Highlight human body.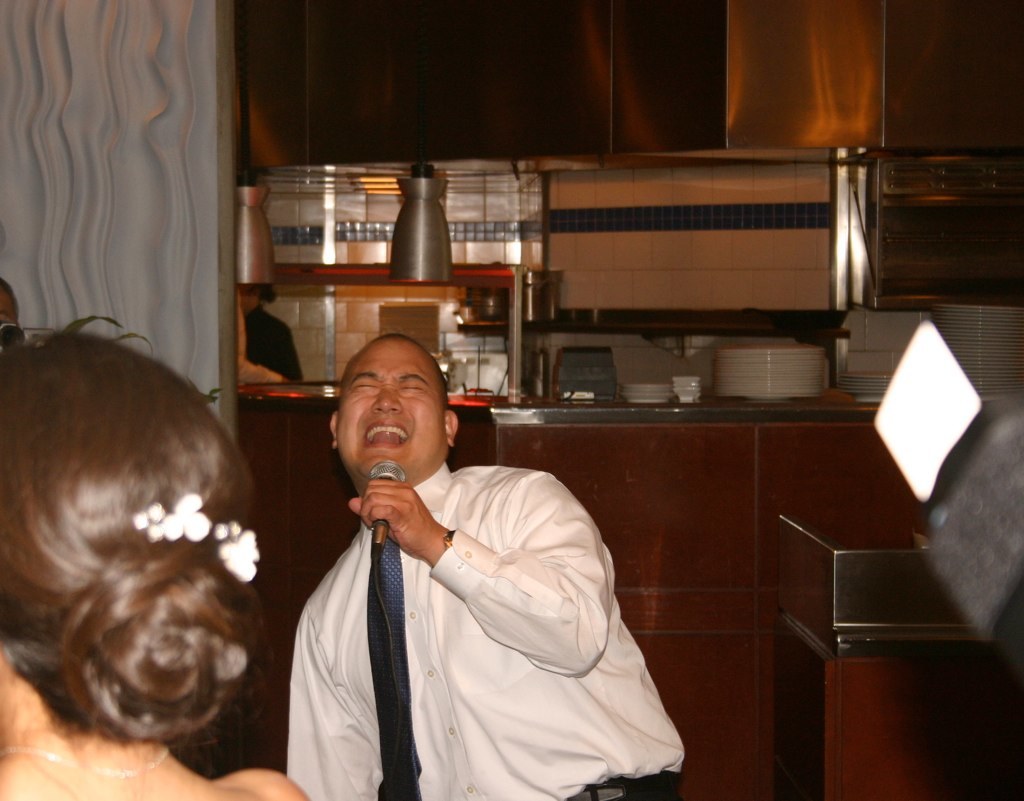
Highlighted region: BBox(273, 359, 669, 800).
